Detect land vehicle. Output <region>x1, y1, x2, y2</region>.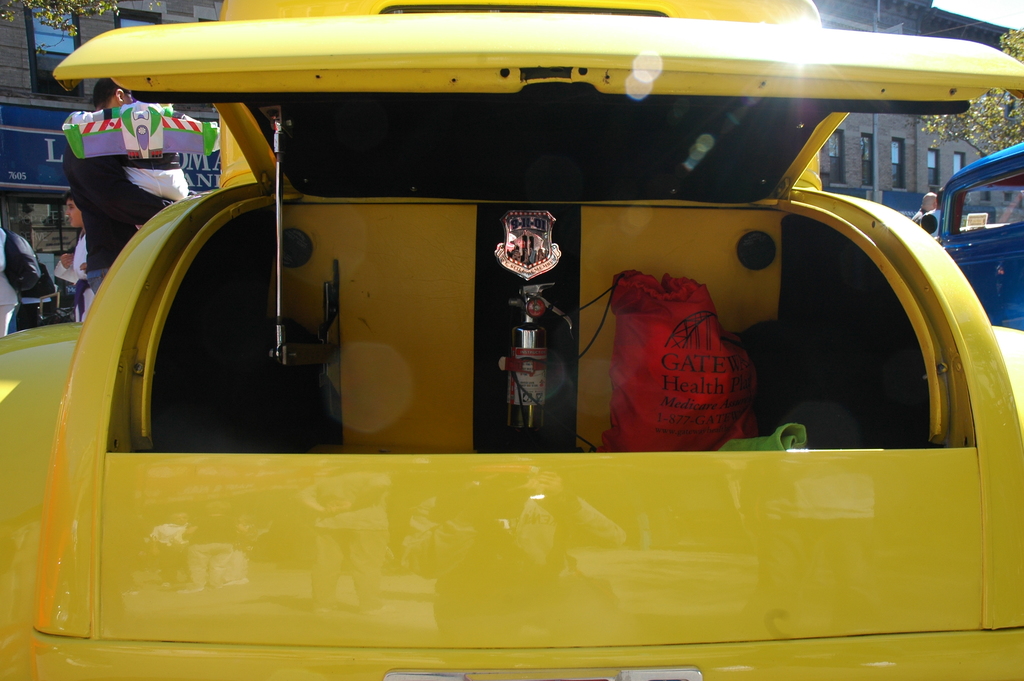
<region>0, 0, 1023, 680</region>.
